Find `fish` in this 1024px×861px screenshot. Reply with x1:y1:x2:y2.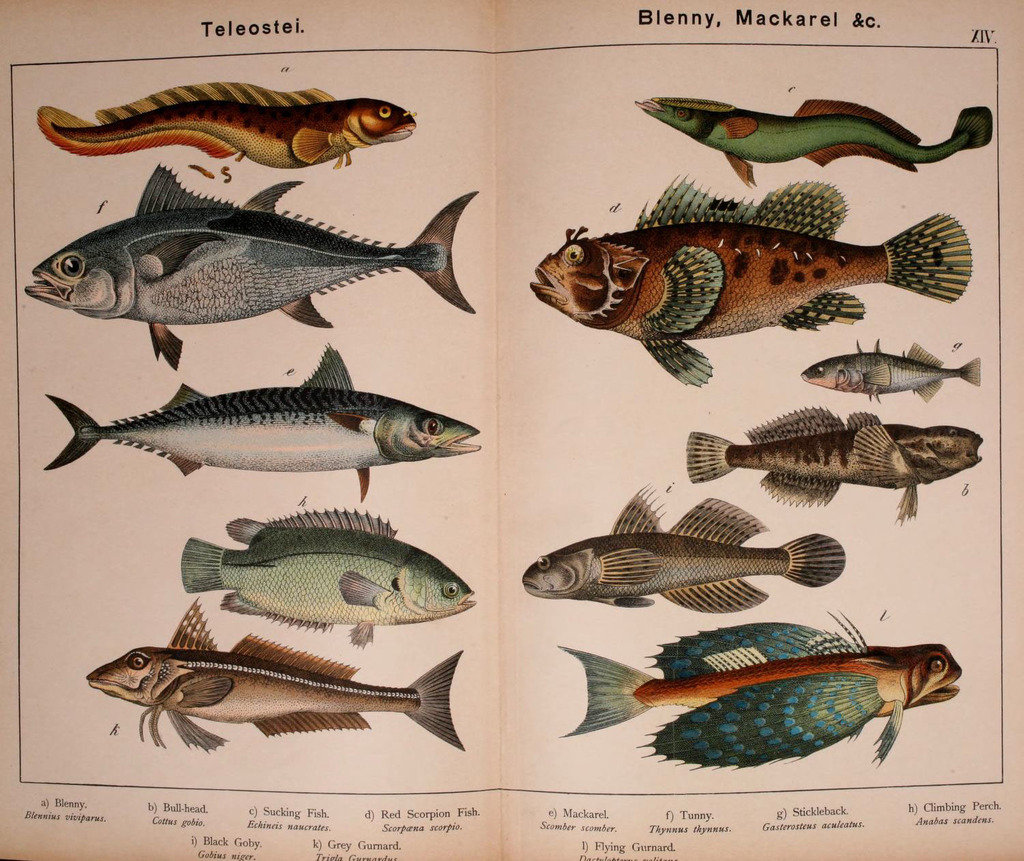
552:614:969:772.
